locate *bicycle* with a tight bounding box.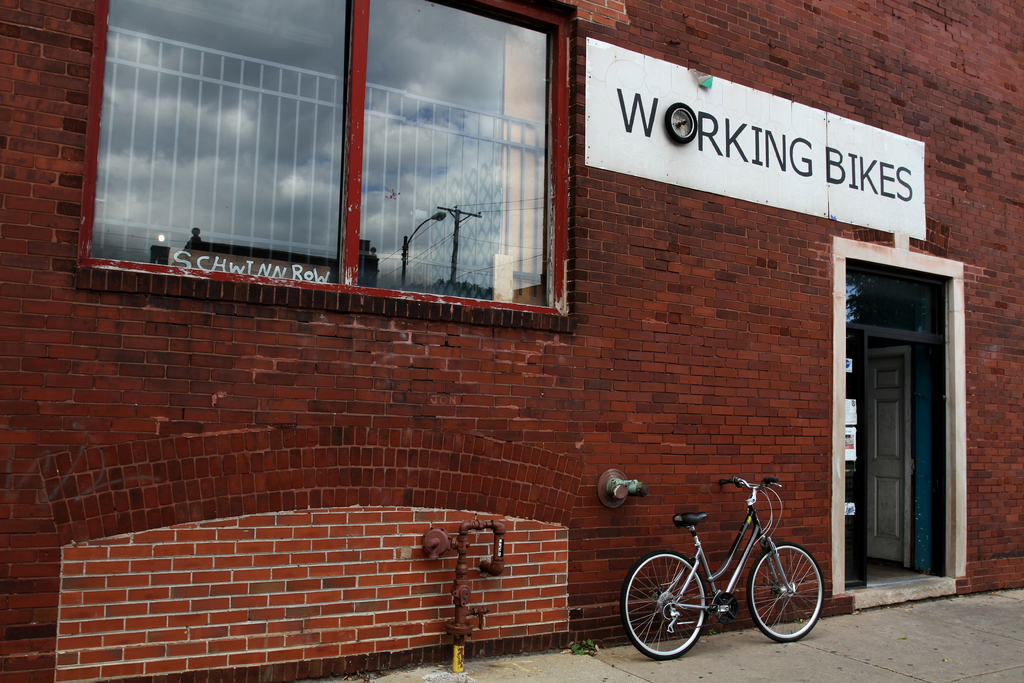
BBox(631, 490, 840, 666).
